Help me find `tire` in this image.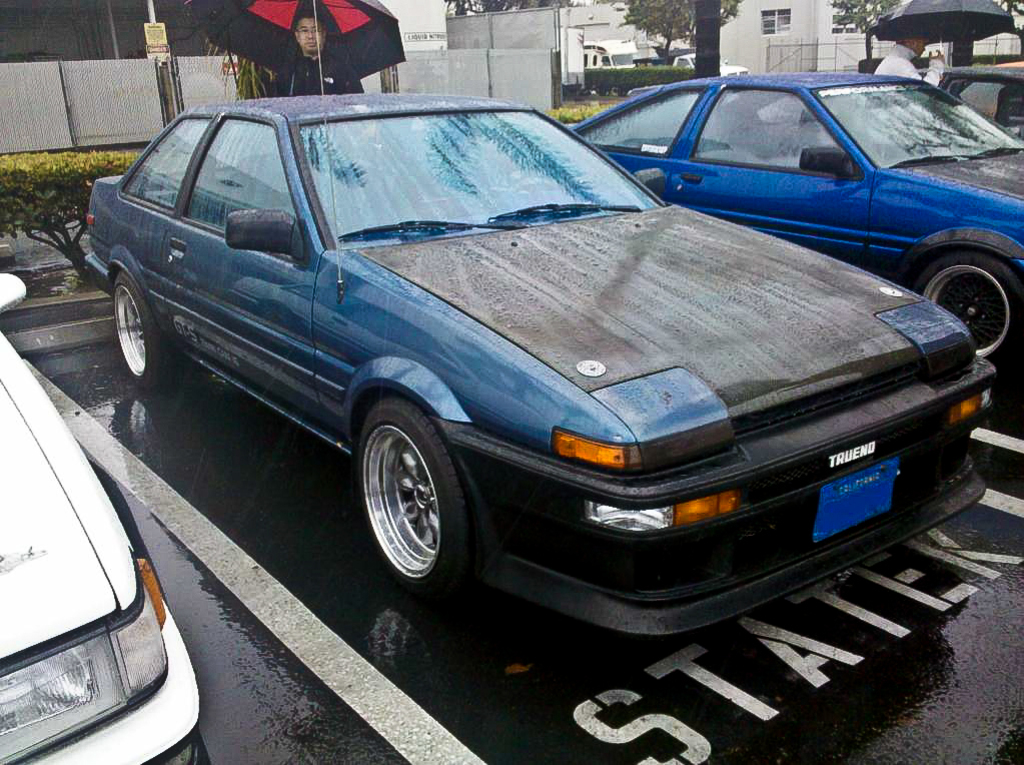
Found it: 110,271,168,387.
